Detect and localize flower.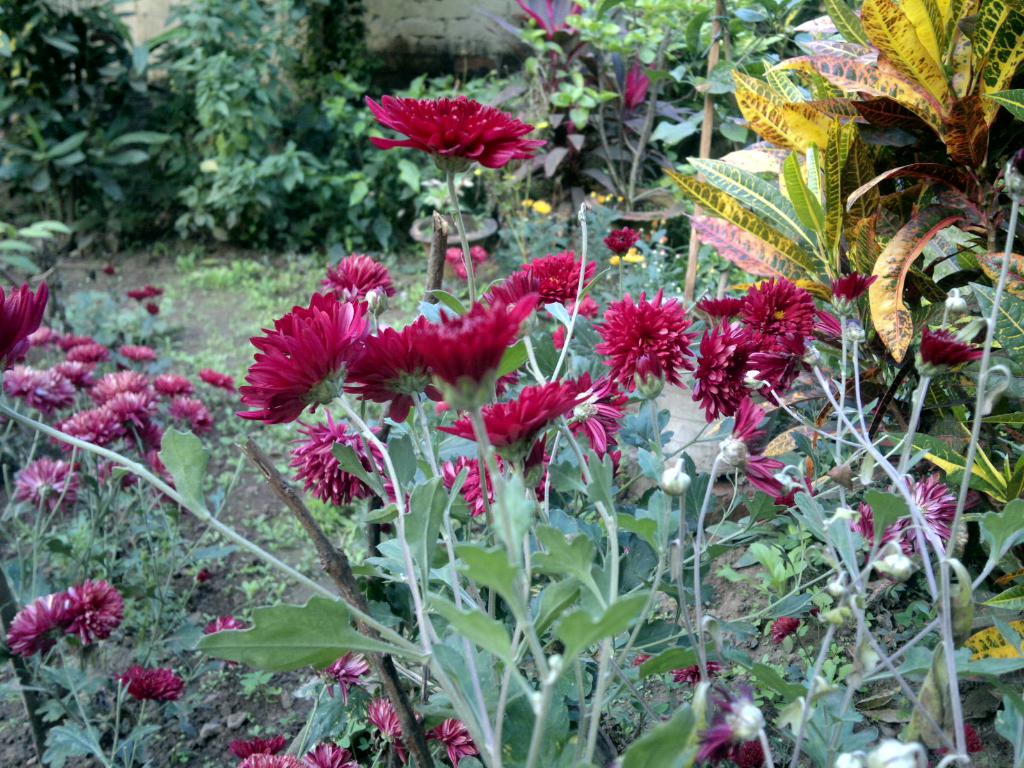
Localized at bbox=(426, 713, 477, 764).
